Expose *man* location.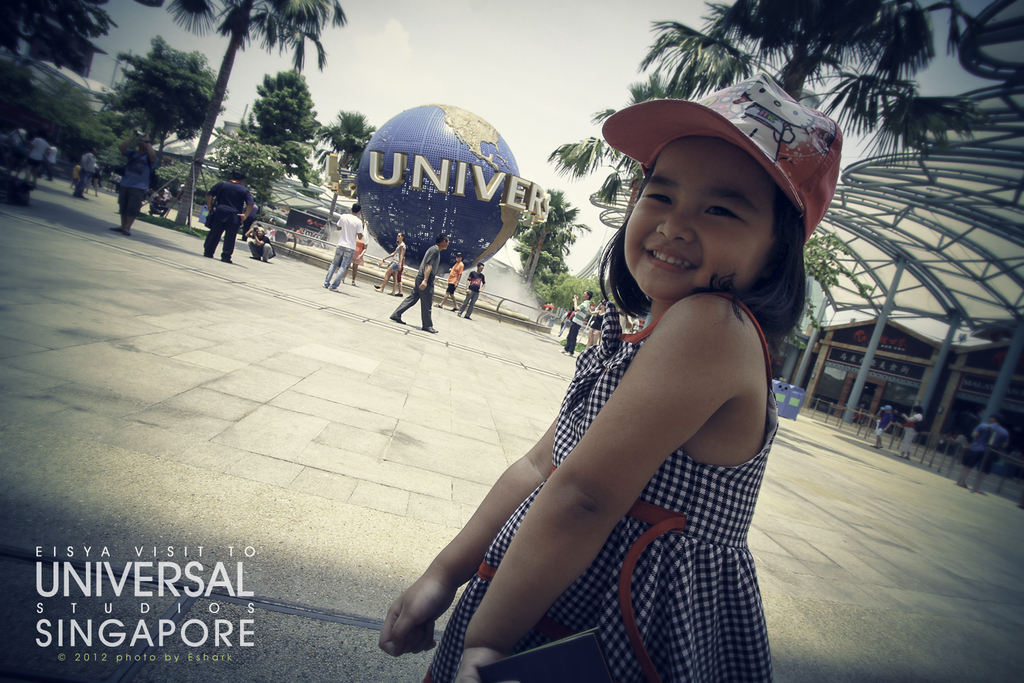
Exposed at x1=563, y1=288, x2=594, y2=355.
